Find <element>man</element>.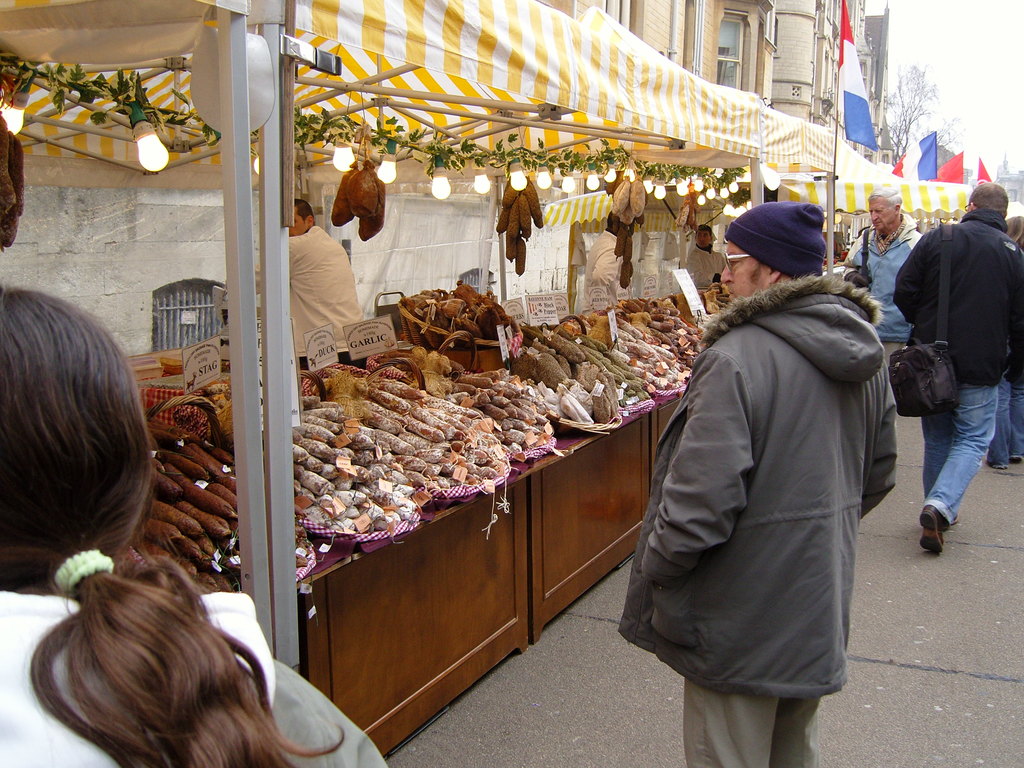
locate(838, 187, 927, 388).
